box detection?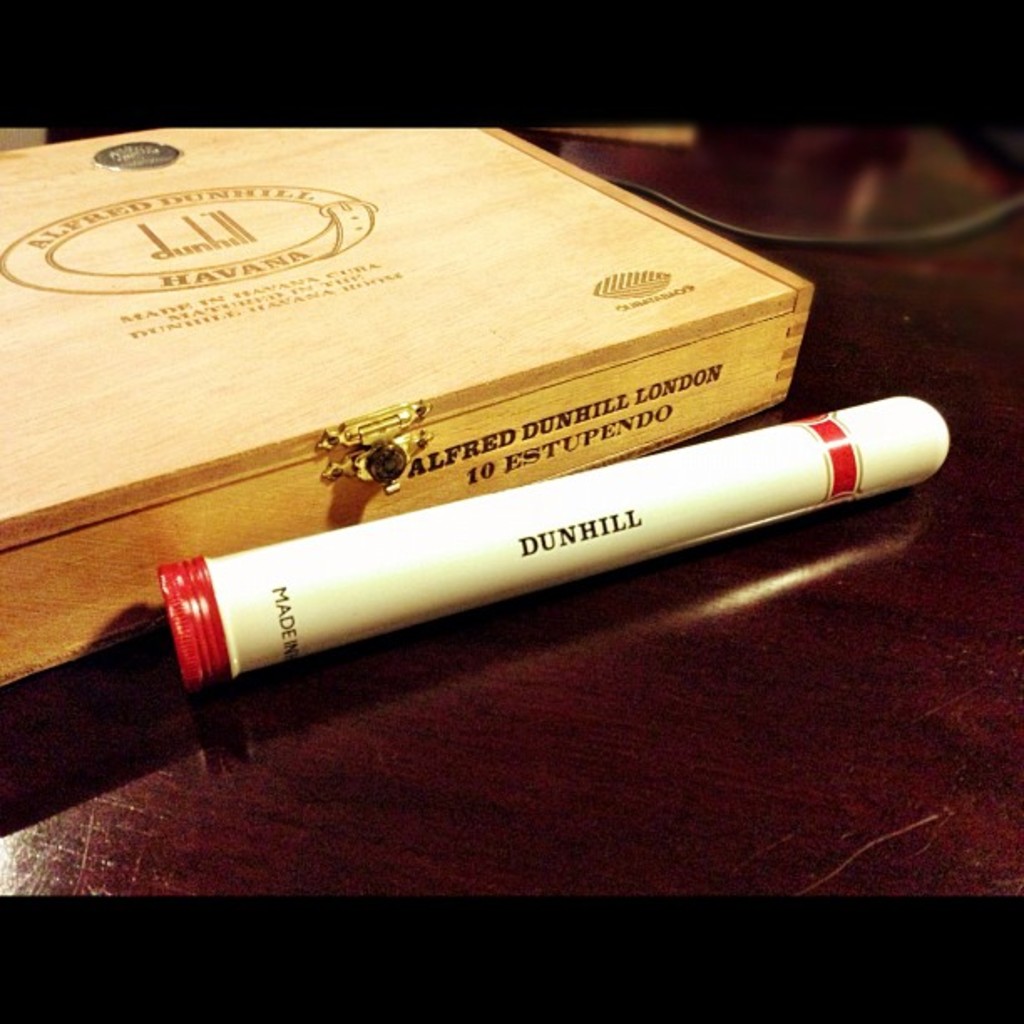
{"x1": 0, "y1": 125, "x2": 815, "y2": 686}
